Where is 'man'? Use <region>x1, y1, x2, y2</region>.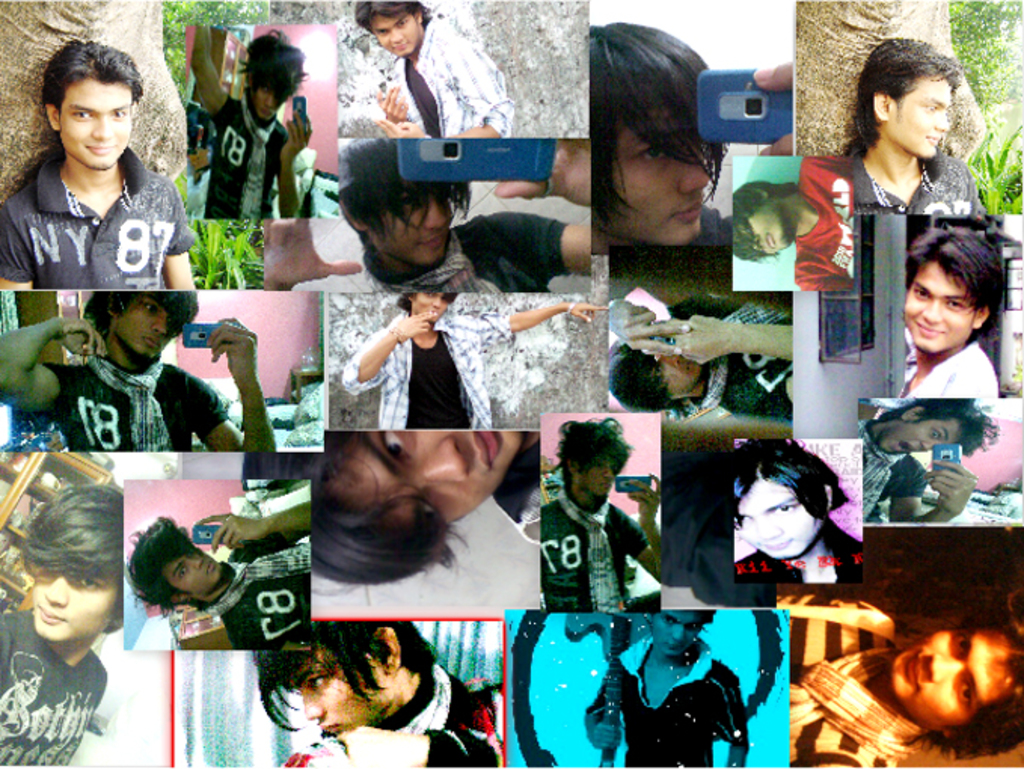
<region>0, 38, 198, 290</region>.
